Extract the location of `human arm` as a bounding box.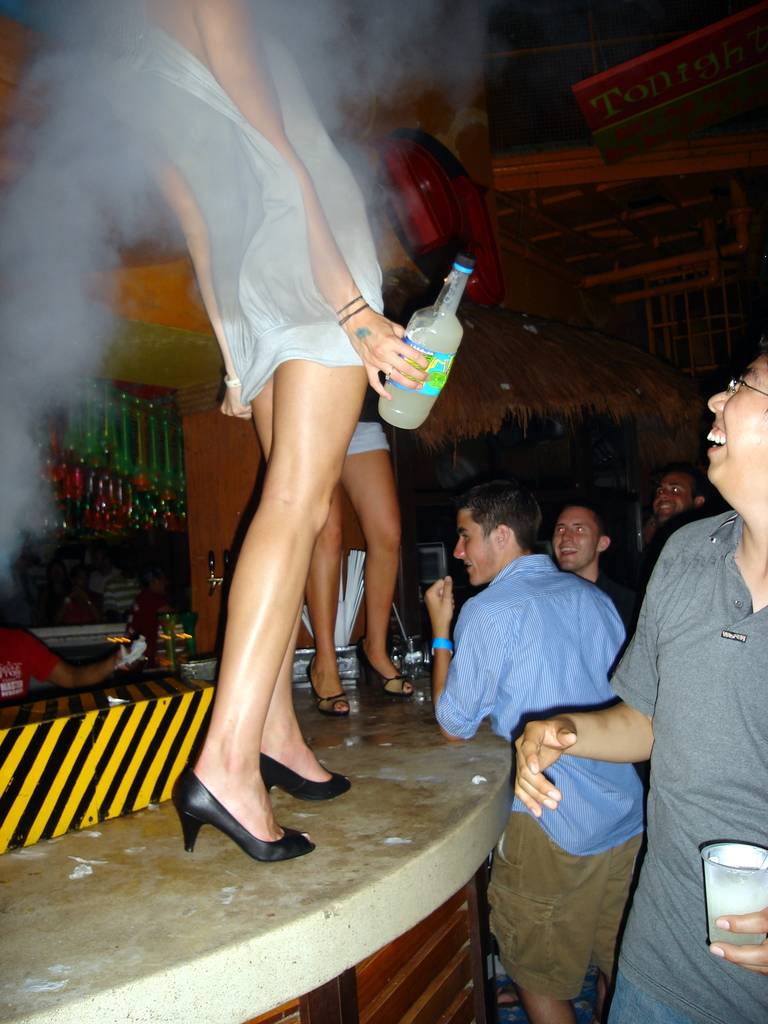
[x1=191, y1=0, x2=431, y2=405].
